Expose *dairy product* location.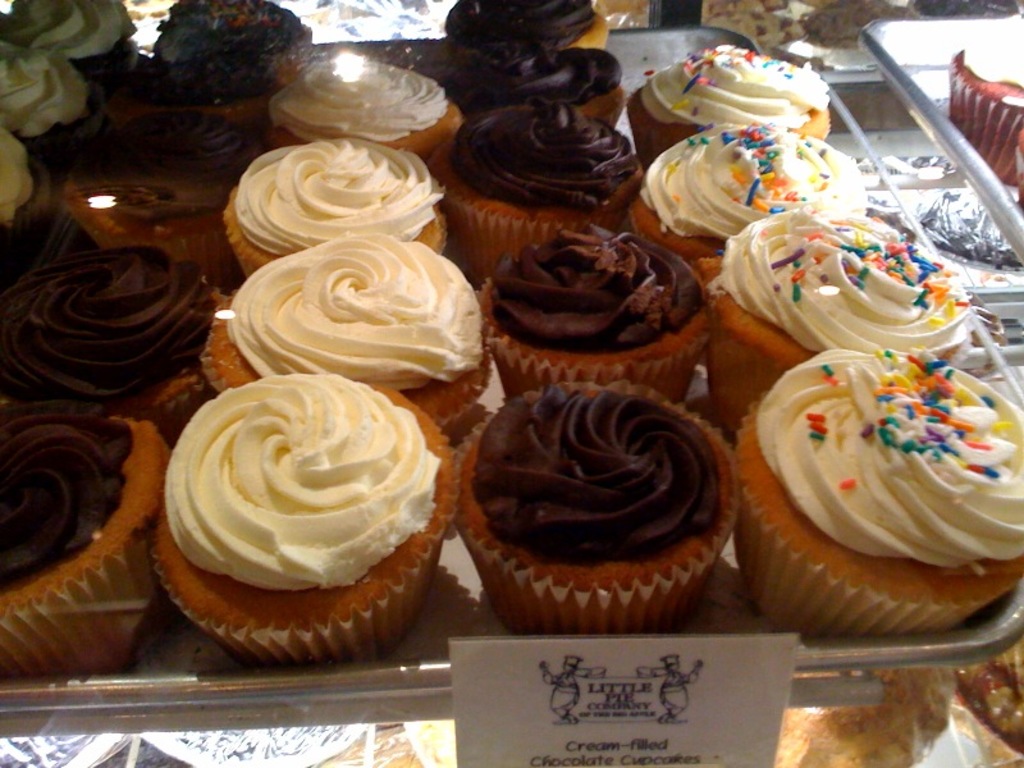
Exposed at [left=748, top=200, right=963, bottom=348].
